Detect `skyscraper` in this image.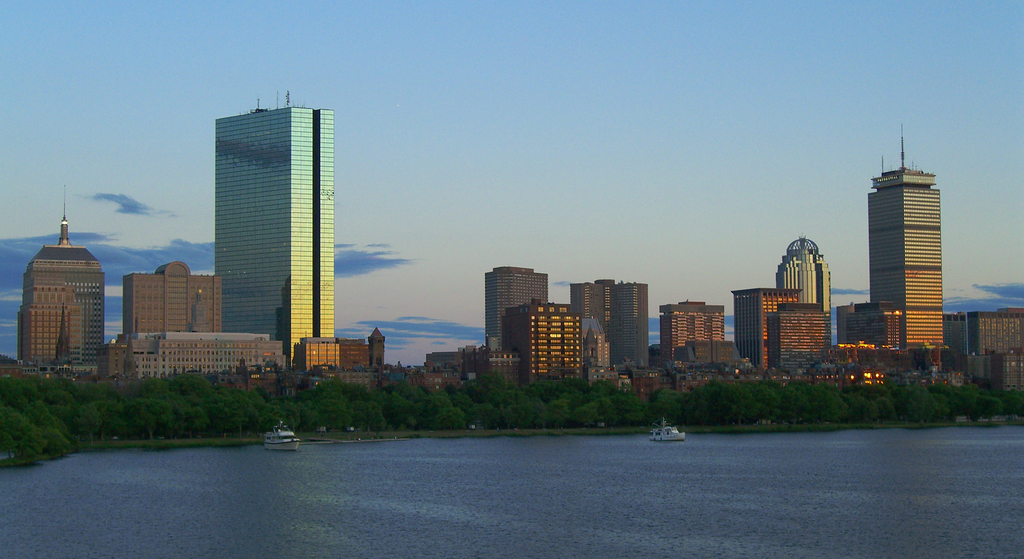
Detection: region(730, 288, 796, 372).
